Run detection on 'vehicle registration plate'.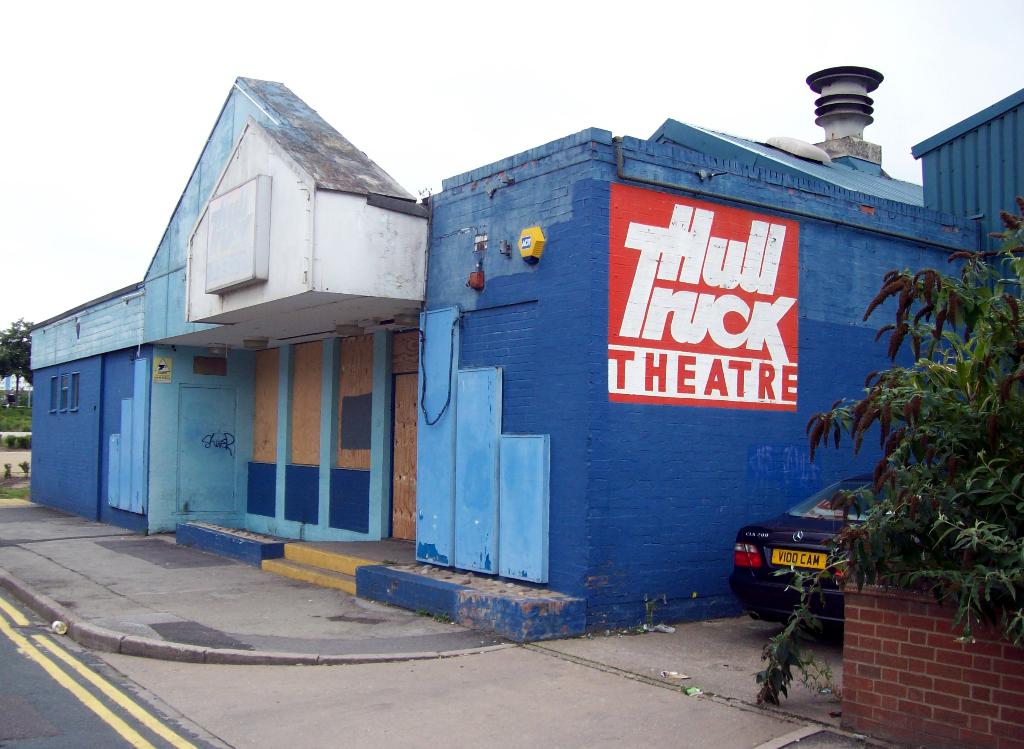
Result: 772, 548, 831, 568.
